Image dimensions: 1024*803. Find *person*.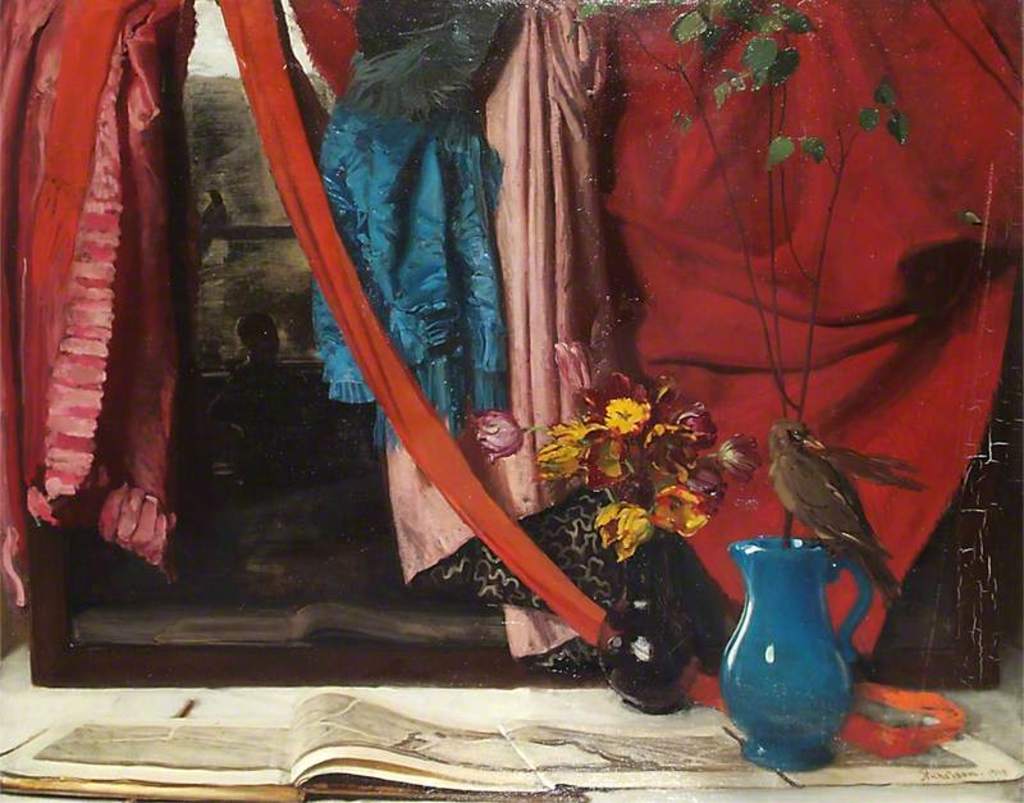
BBox(209, 302, 355, 517).
